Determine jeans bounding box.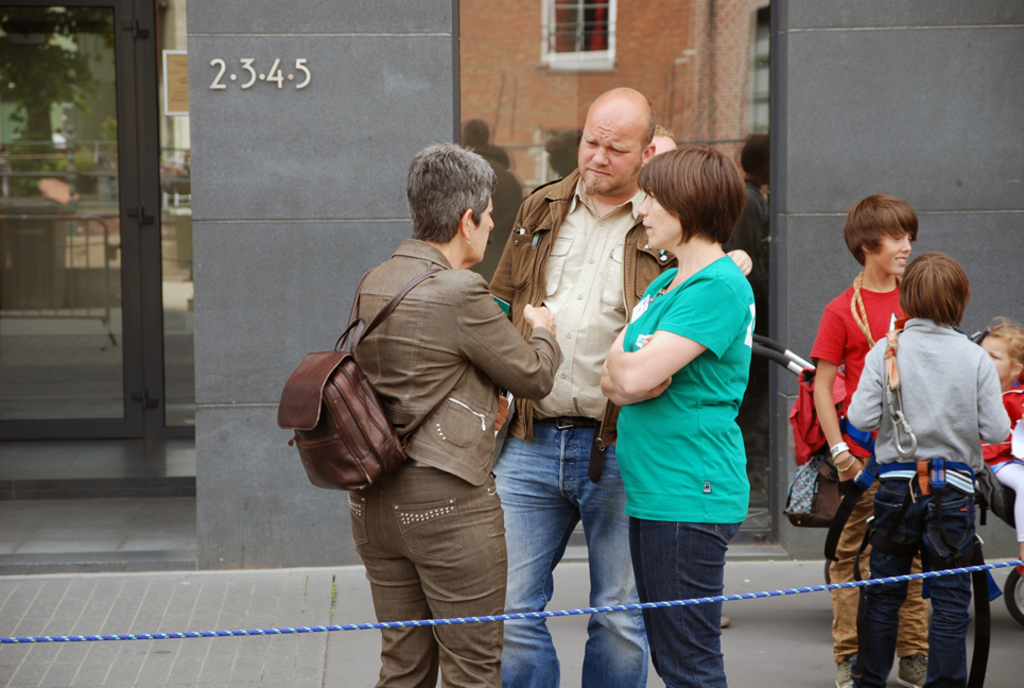
Determined: 623:506:754:687.
